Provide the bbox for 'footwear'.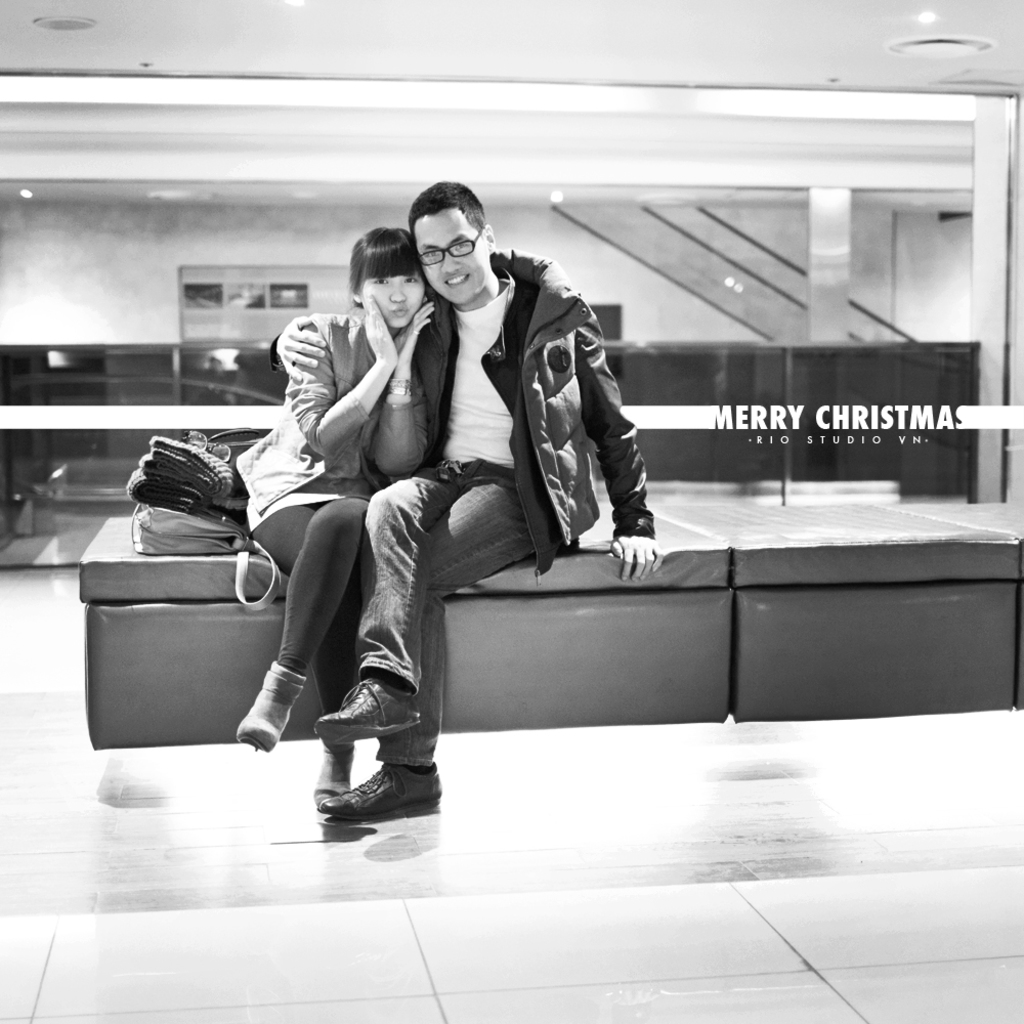
pyautogui.locateOnScreen(313, 749, 355, 810).
